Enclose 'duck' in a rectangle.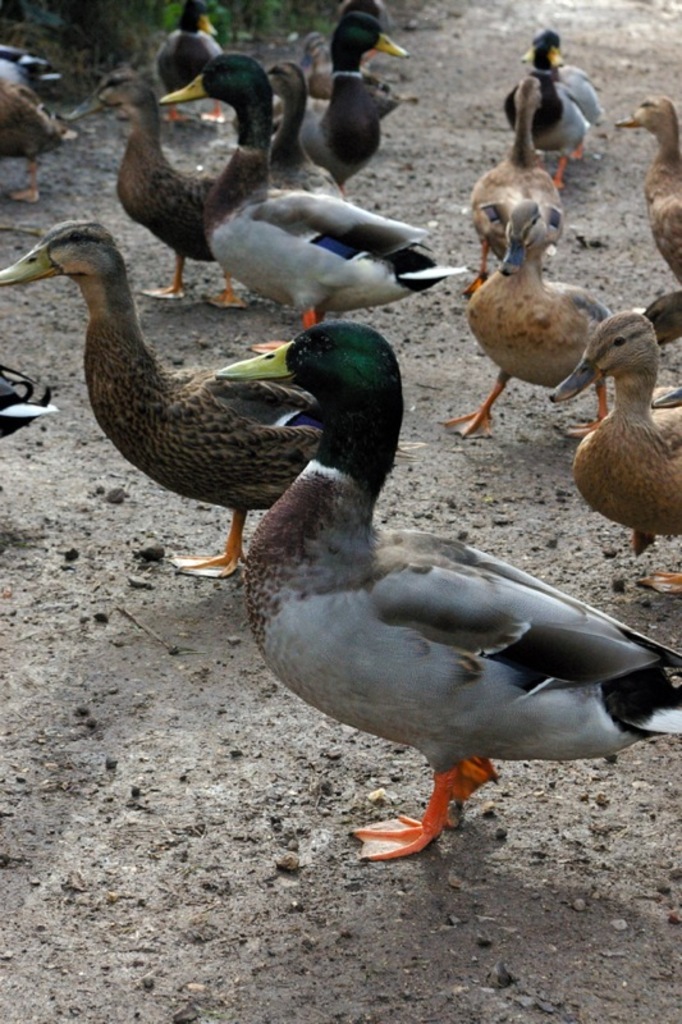
region(548, 293, 679, 600).
